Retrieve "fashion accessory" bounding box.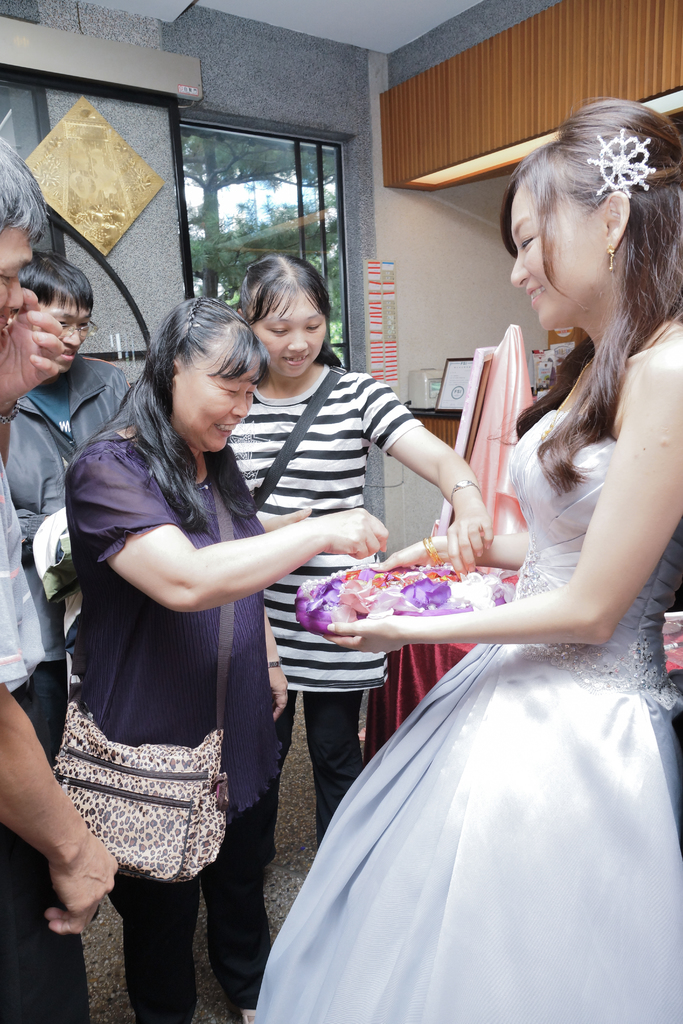
Bounding box: <box>613,249,618,272</box>.
